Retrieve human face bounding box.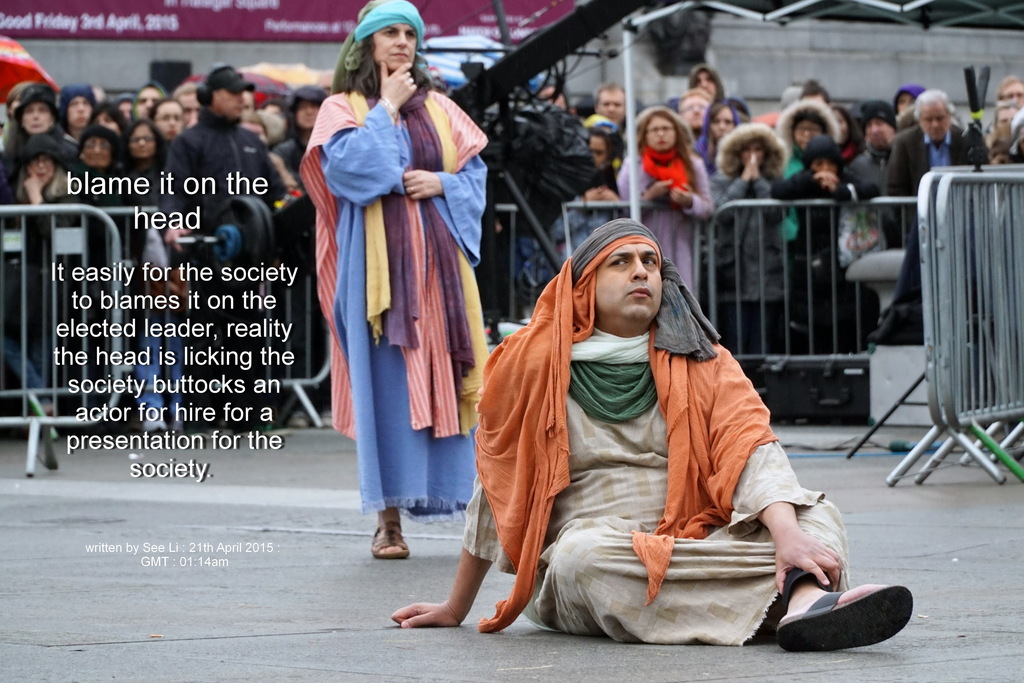
Bounding box: 214:90:245:122.
